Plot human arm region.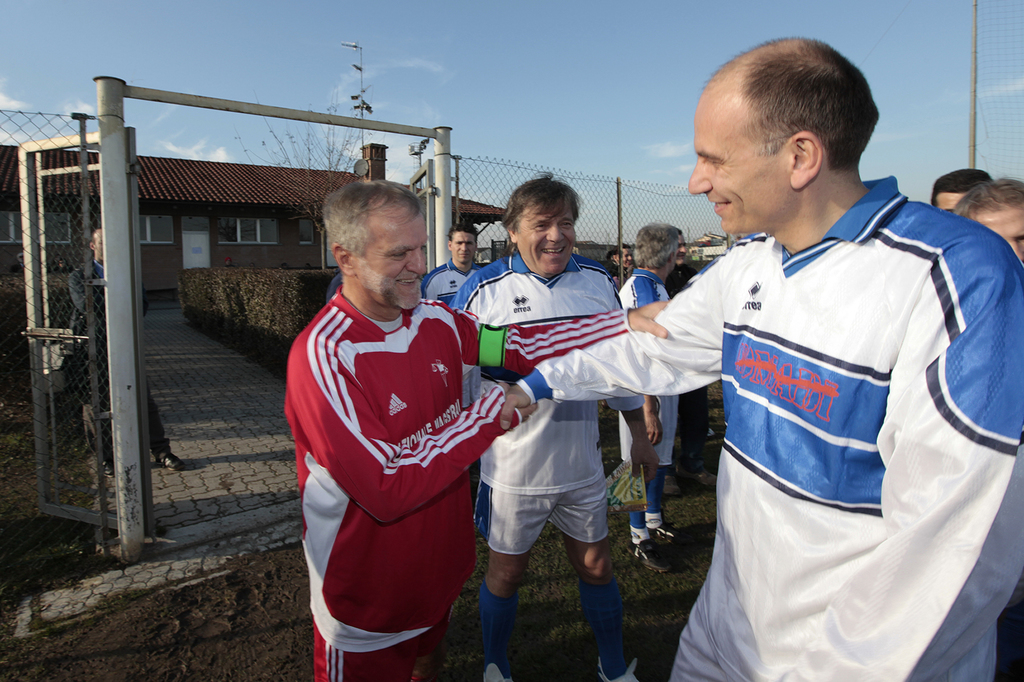
Plotted at 598:271:664:488.
